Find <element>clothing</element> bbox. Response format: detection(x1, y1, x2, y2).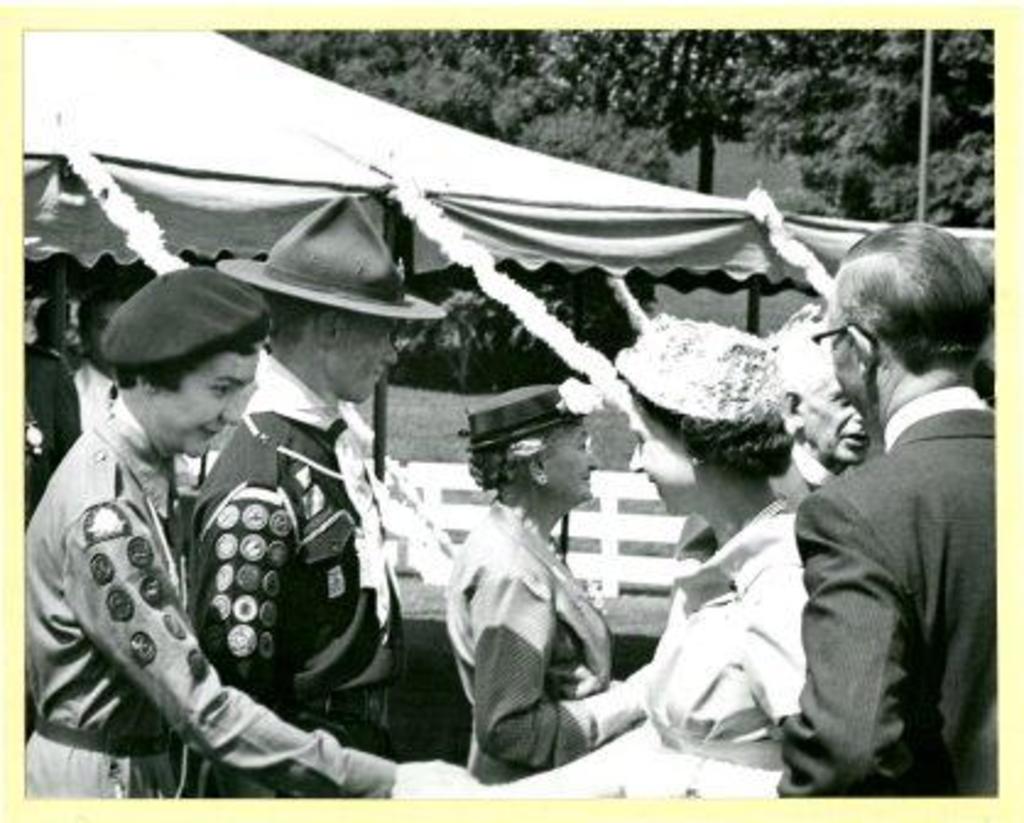
detection(17, 340, 86, 536).
